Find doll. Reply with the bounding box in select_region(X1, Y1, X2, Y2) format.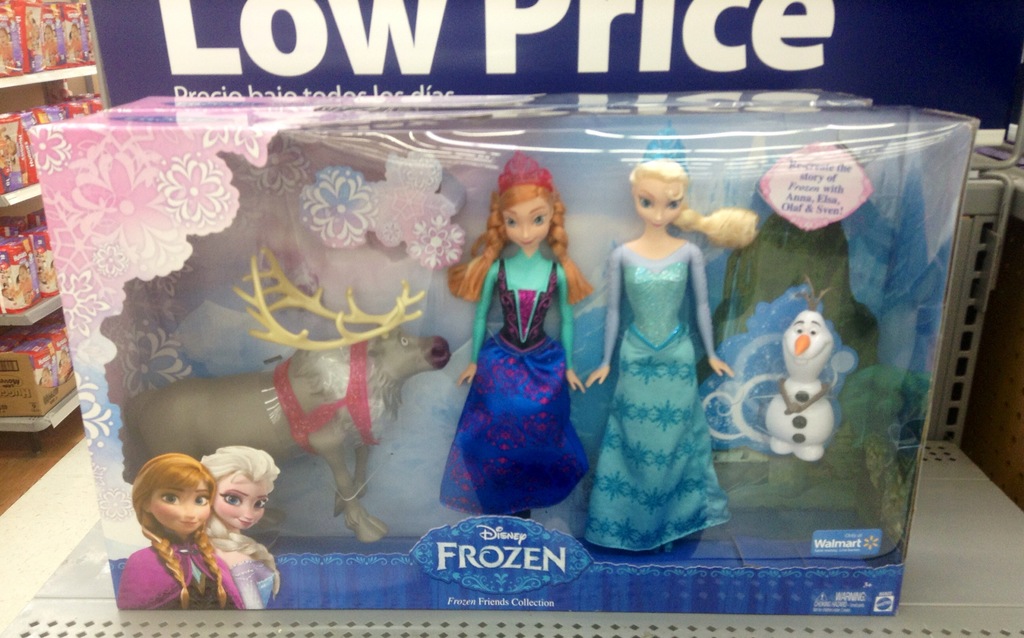
select_region(584, 156, 731, 557).
